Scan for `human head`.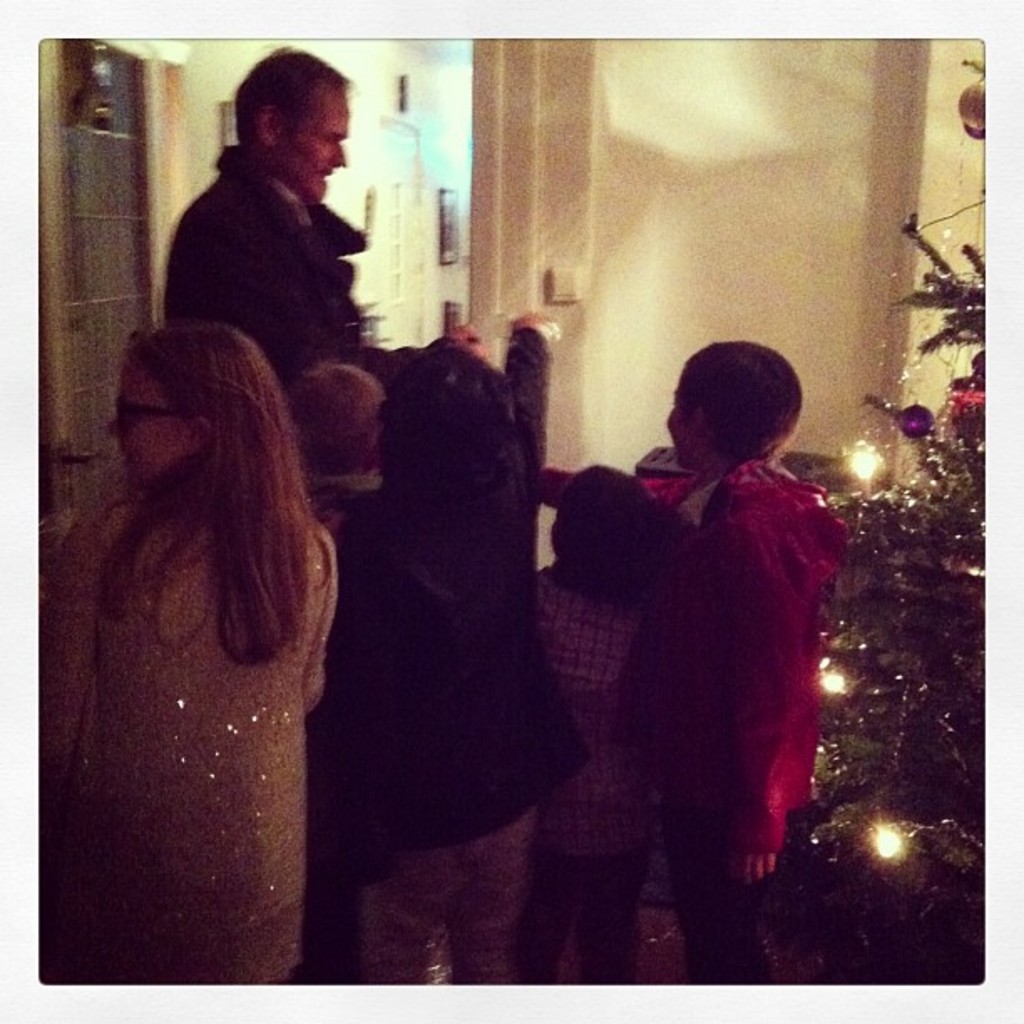
Scan result: [109,330,291,487].
